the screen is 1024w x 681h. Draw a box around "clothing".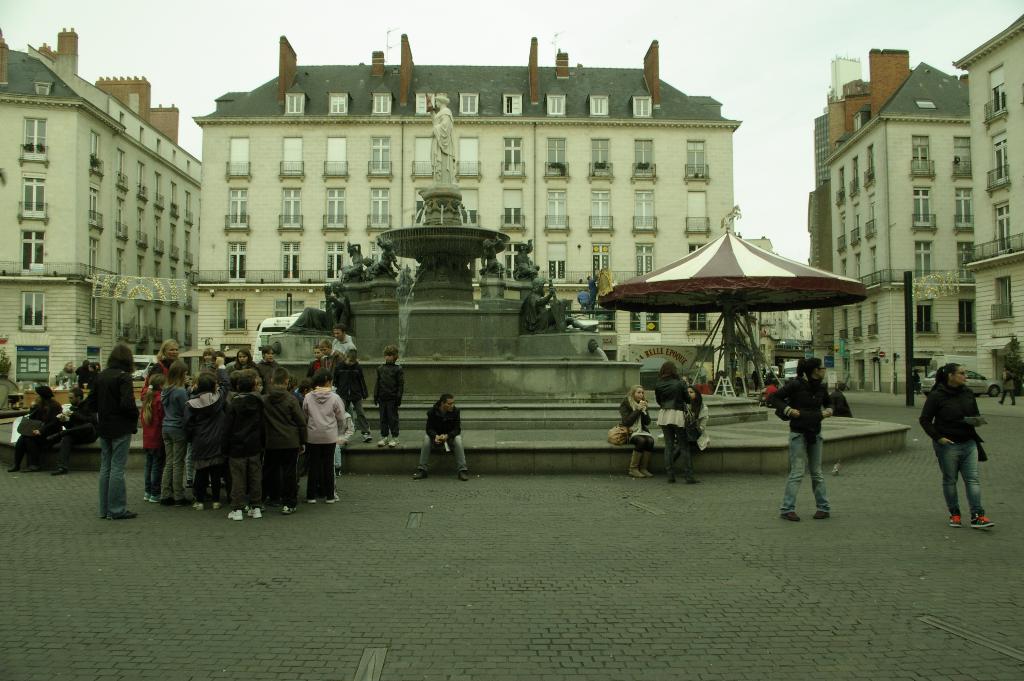
pyautogui.locateOnScreen(618, 396, 655, 451).
